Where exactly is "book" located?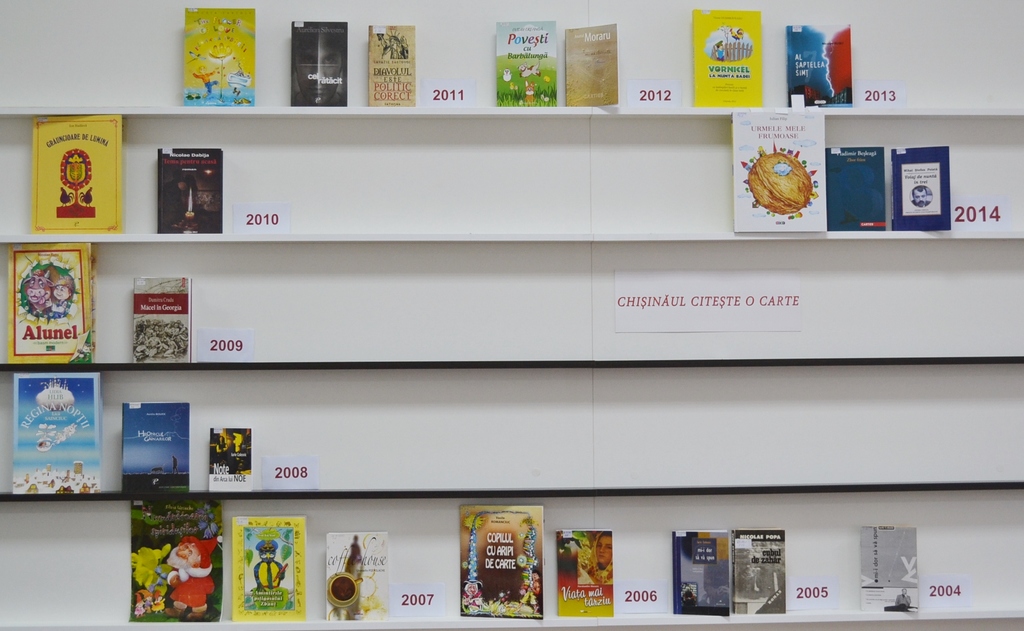
Its bounding box is x1=463, y1=504, x2=545, y2=619.
